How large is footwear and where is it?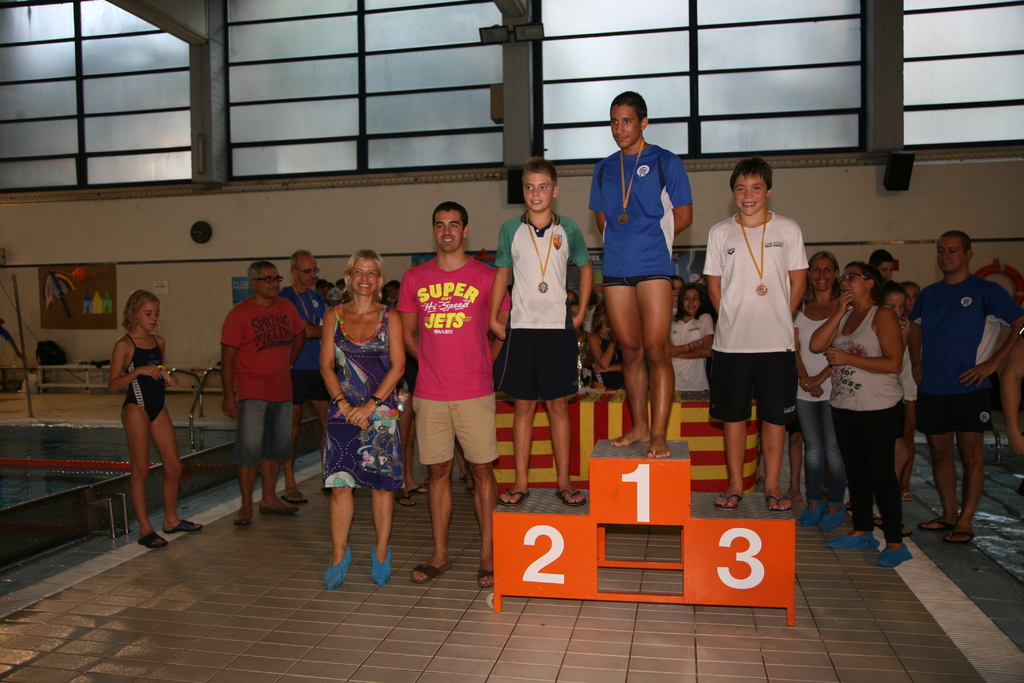
Bounding box: bbox=(948, 525, 981, 548).
